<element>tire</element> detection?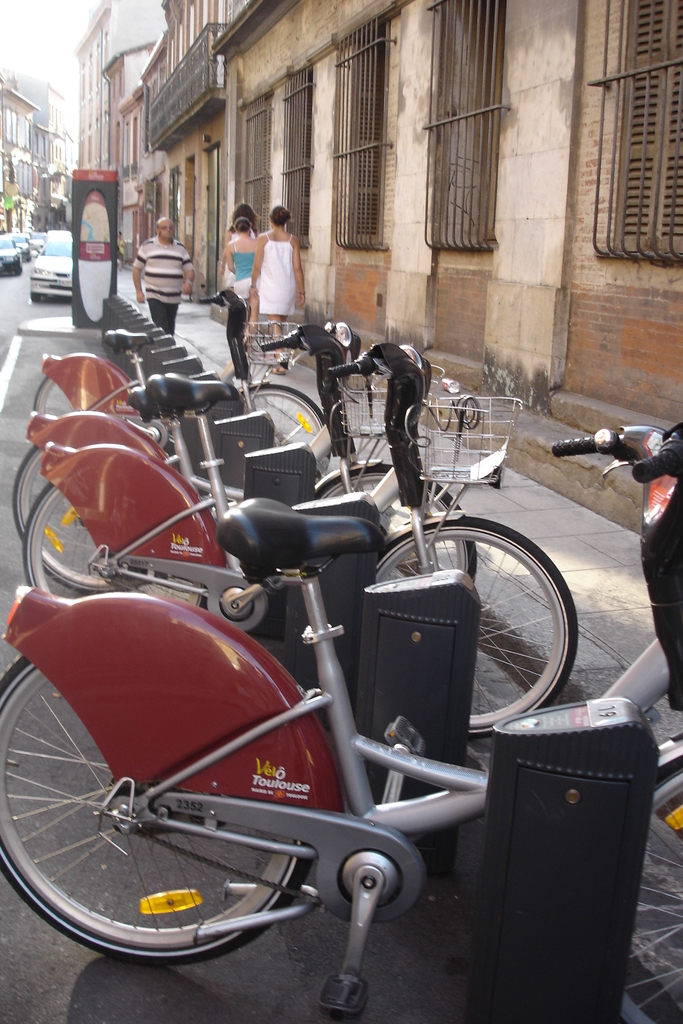
23,467,213,617
